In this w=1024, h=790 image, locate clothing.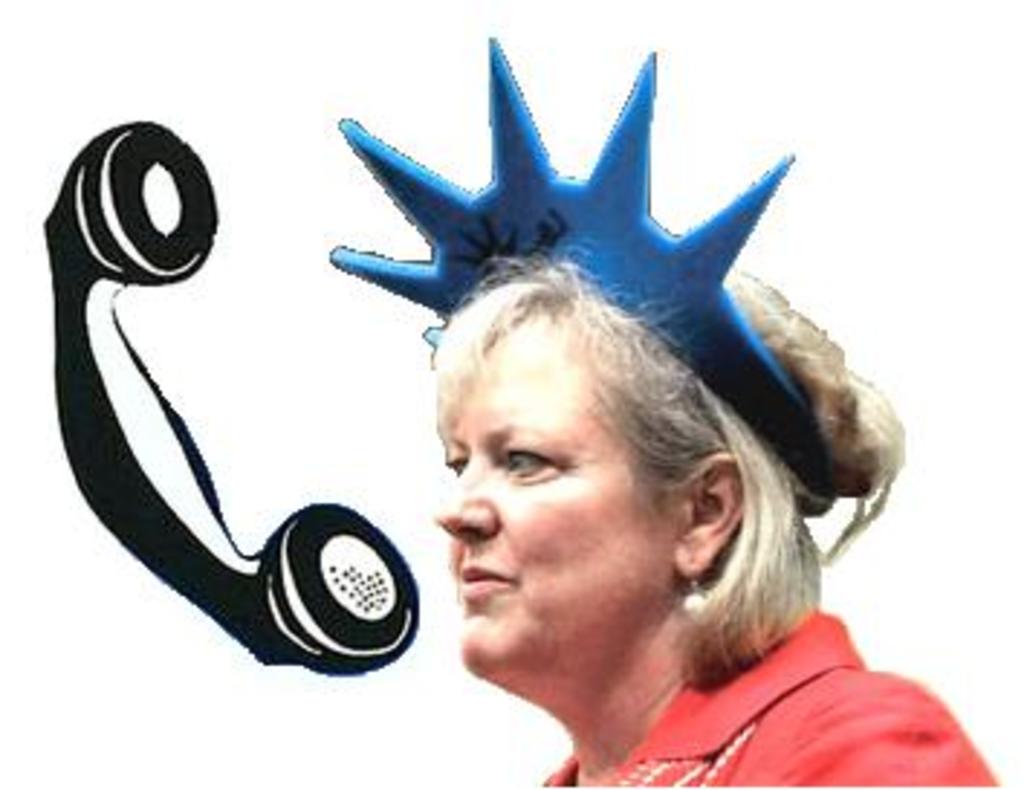
Bounding box: select_region(541, 613, 995, 787).
